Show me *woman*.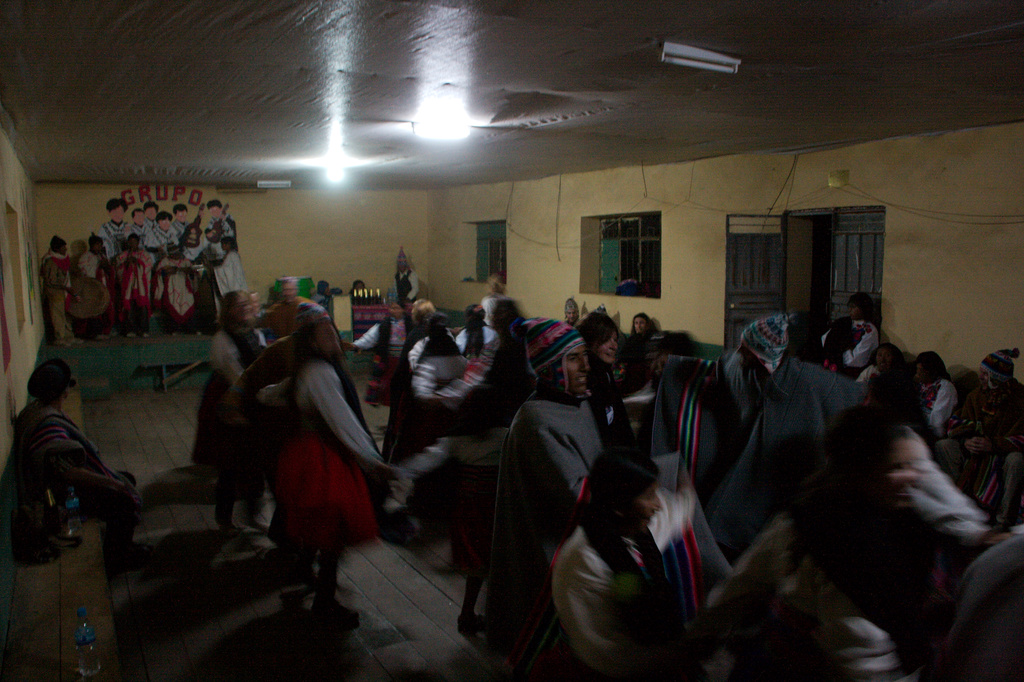
*woman* is here: [849, 339, 918, 412].
